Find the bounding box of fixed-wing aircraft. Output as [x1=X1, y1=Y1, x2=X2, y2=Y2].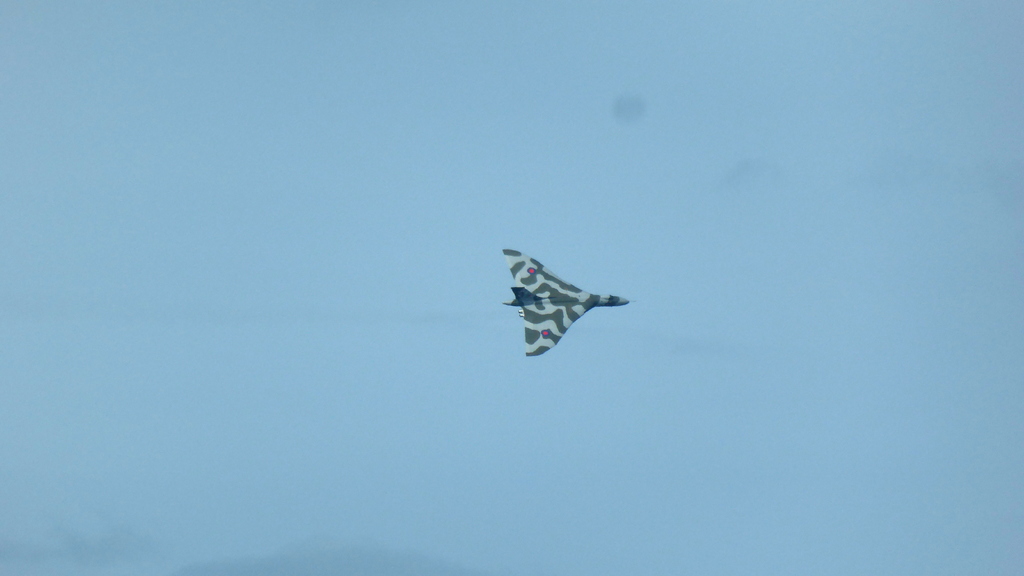
[x1=501, y1=251, x2=631, y2=356].
